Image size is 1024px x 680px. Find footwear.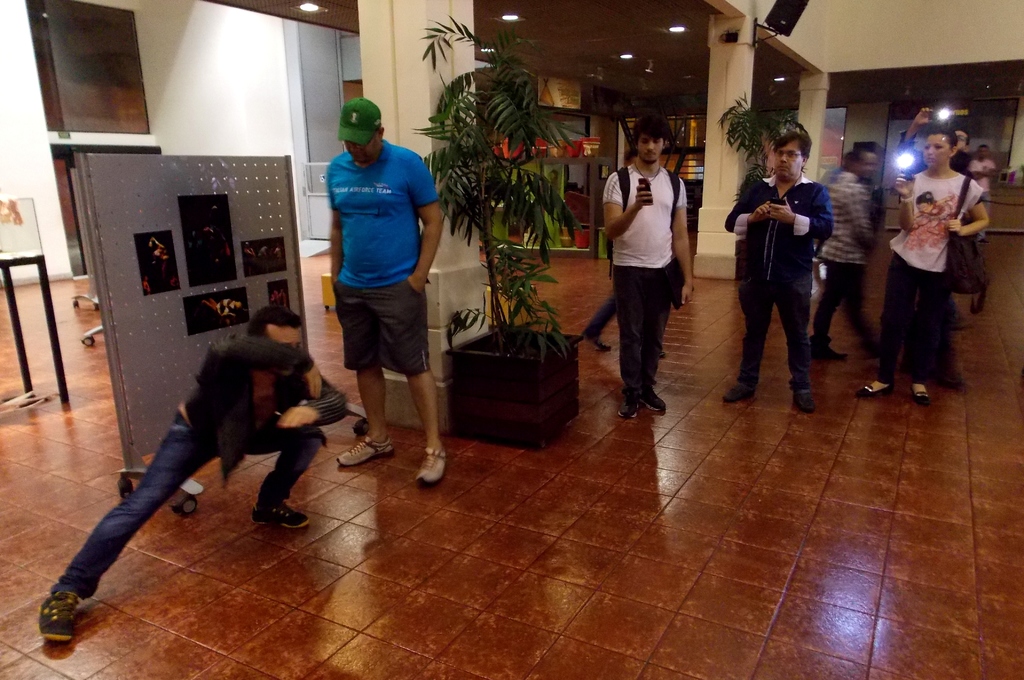
locate(650, 387, 669, 415).
